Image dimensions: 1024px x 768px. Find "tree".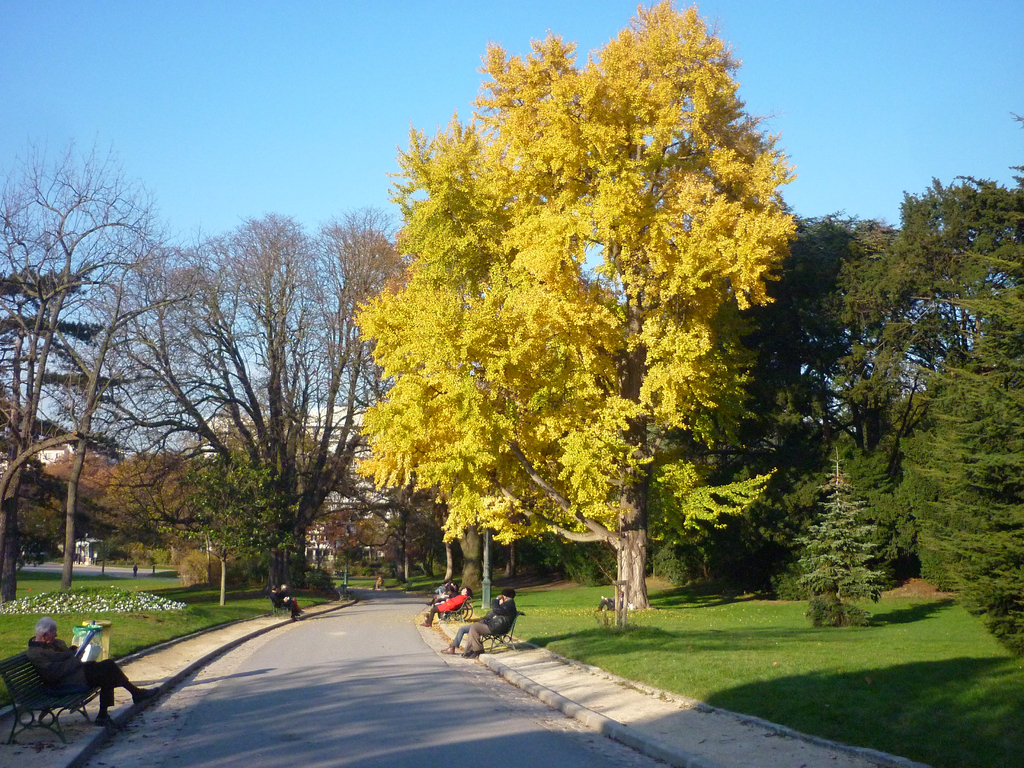
[0,148,150,577].
